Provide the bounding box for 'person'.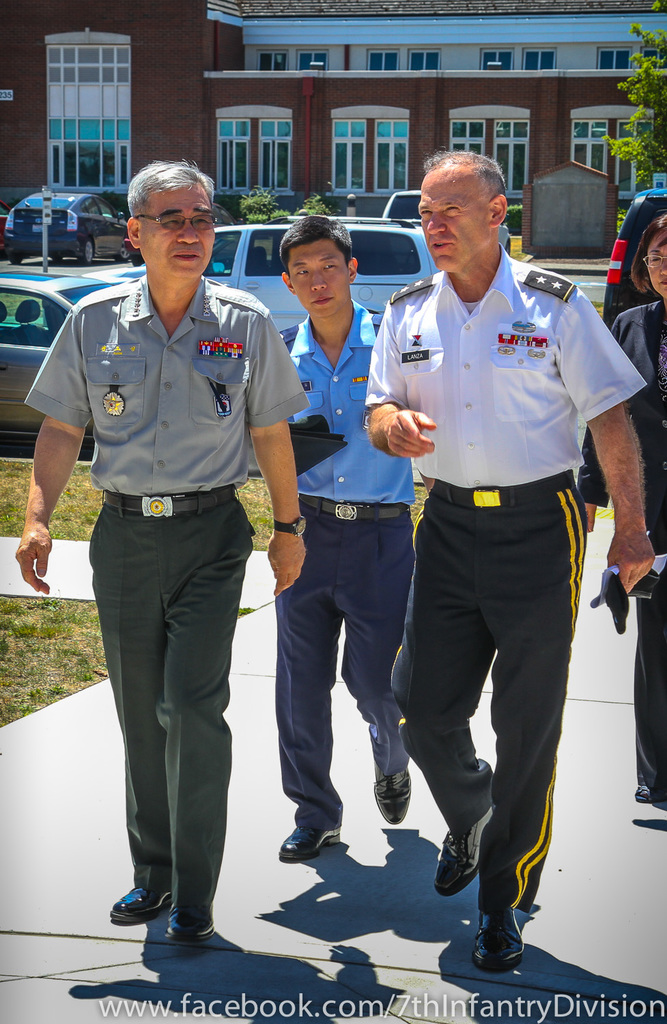
(288, 135, 601, 1001).
